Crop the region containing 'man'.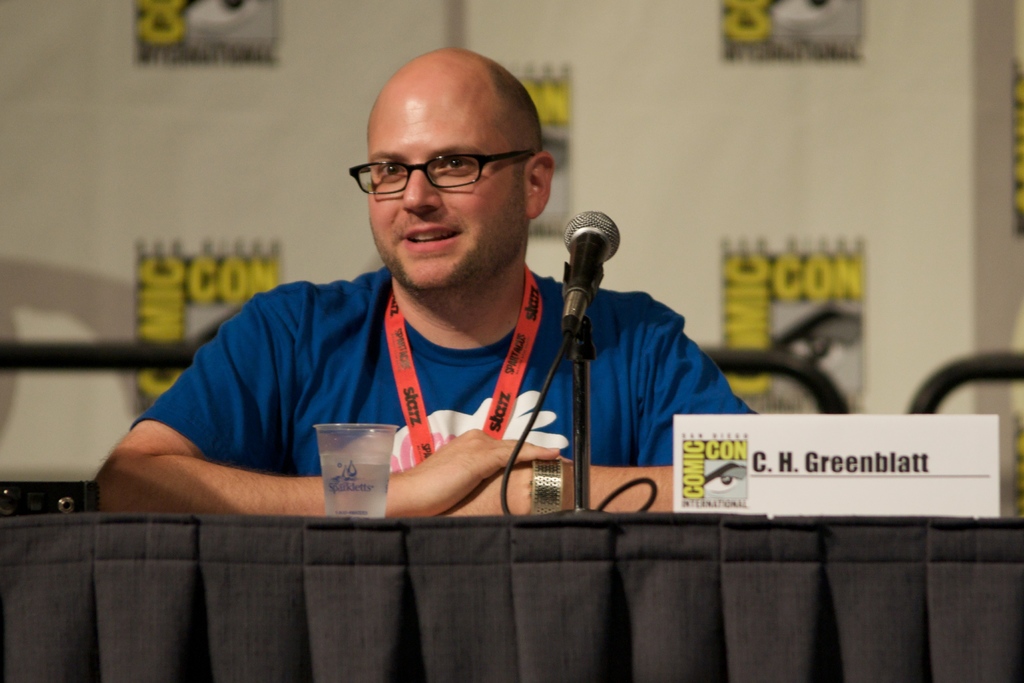
Crop region: 187/111/777/598.
